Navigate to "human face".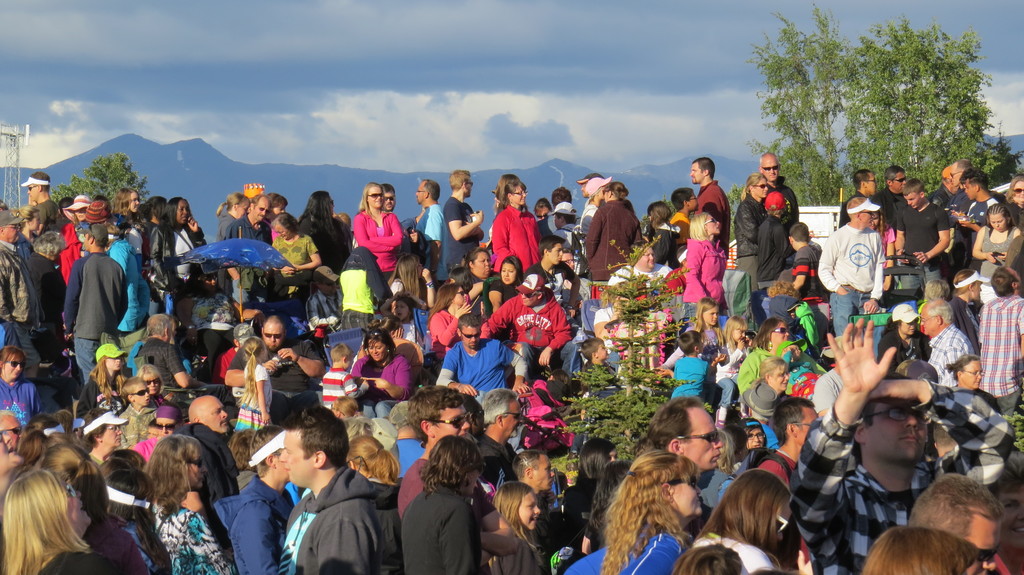
Navigation target: select_region(142, 371, 164, 392).
